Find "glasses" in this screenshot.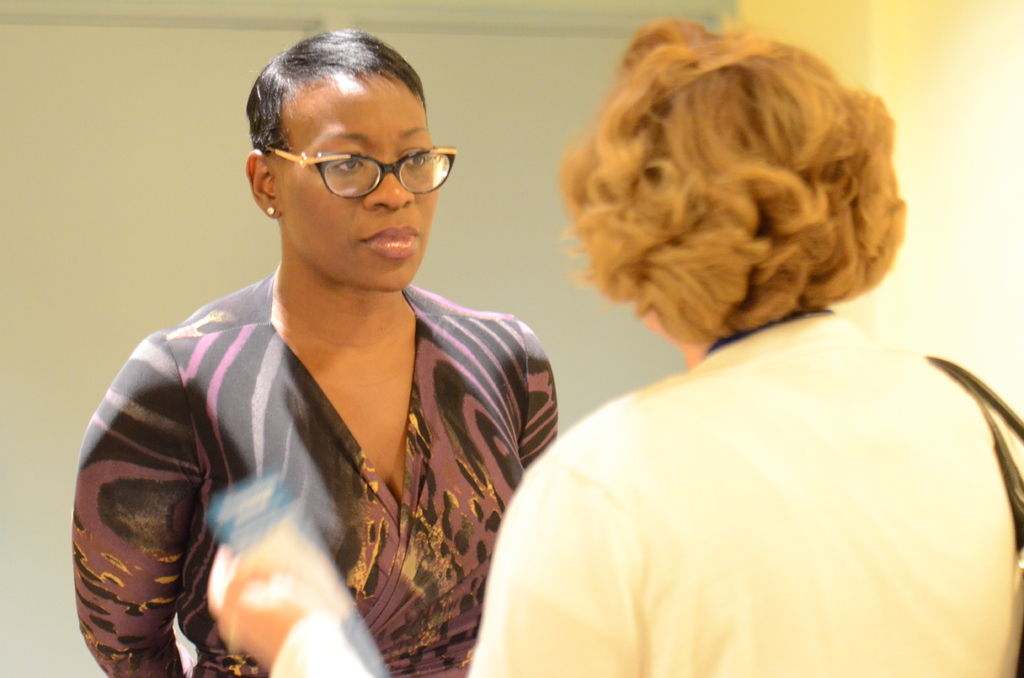
The bounding box for "glasses" is (264,140,458,199).
